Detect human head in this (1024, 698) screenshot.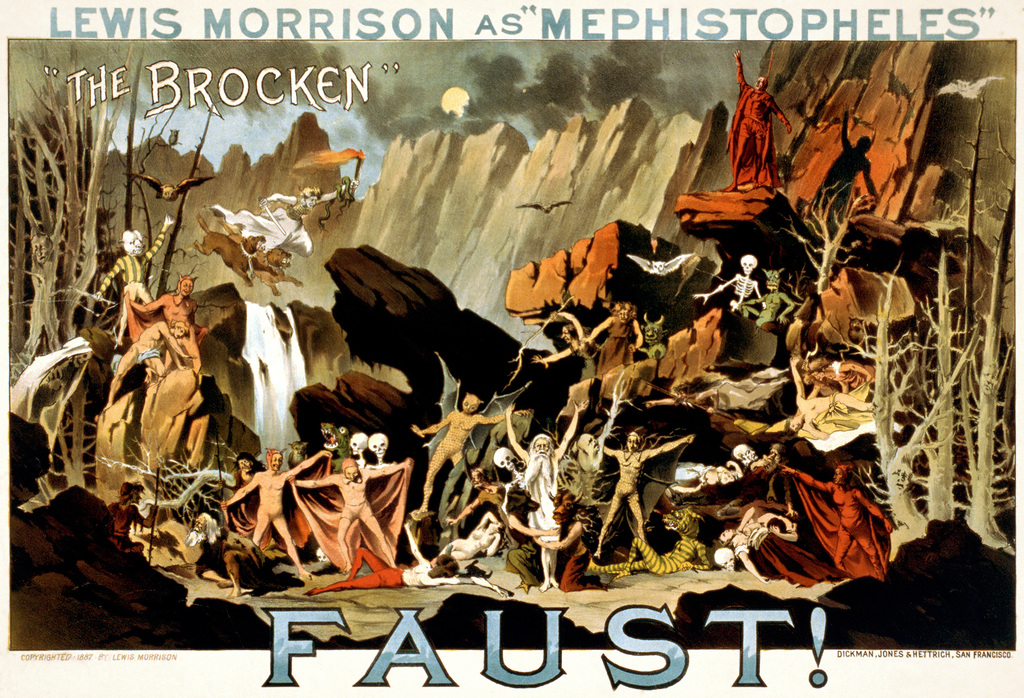
Detection: [716,526,733,544].
